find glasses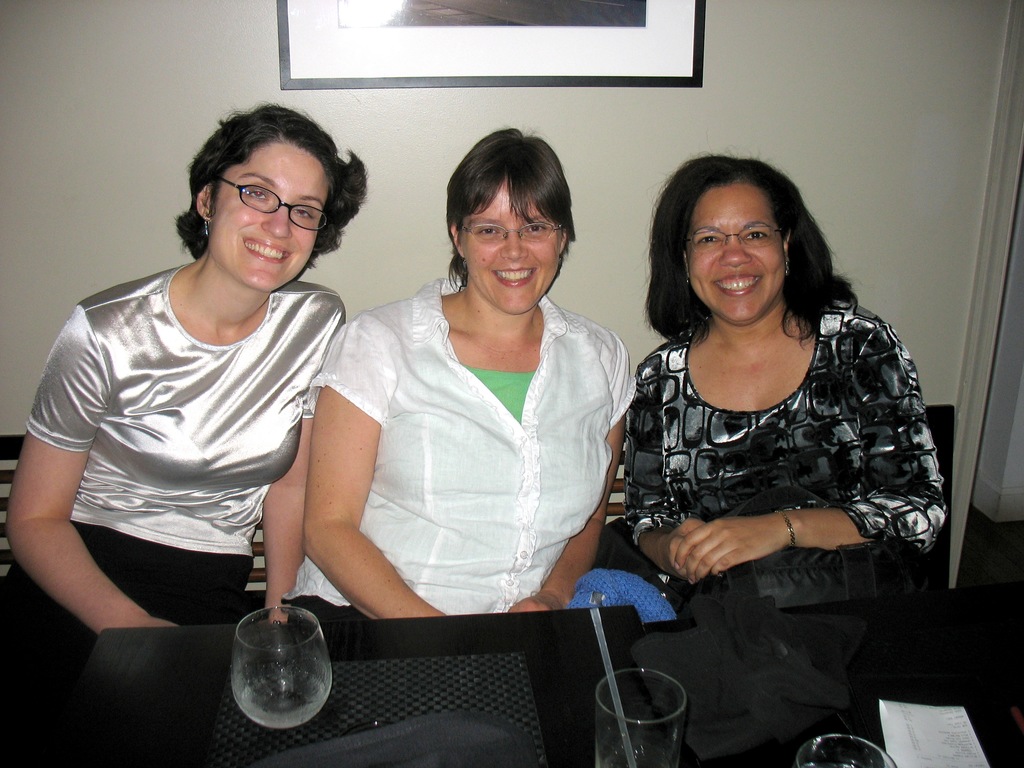
226/179/333/232
